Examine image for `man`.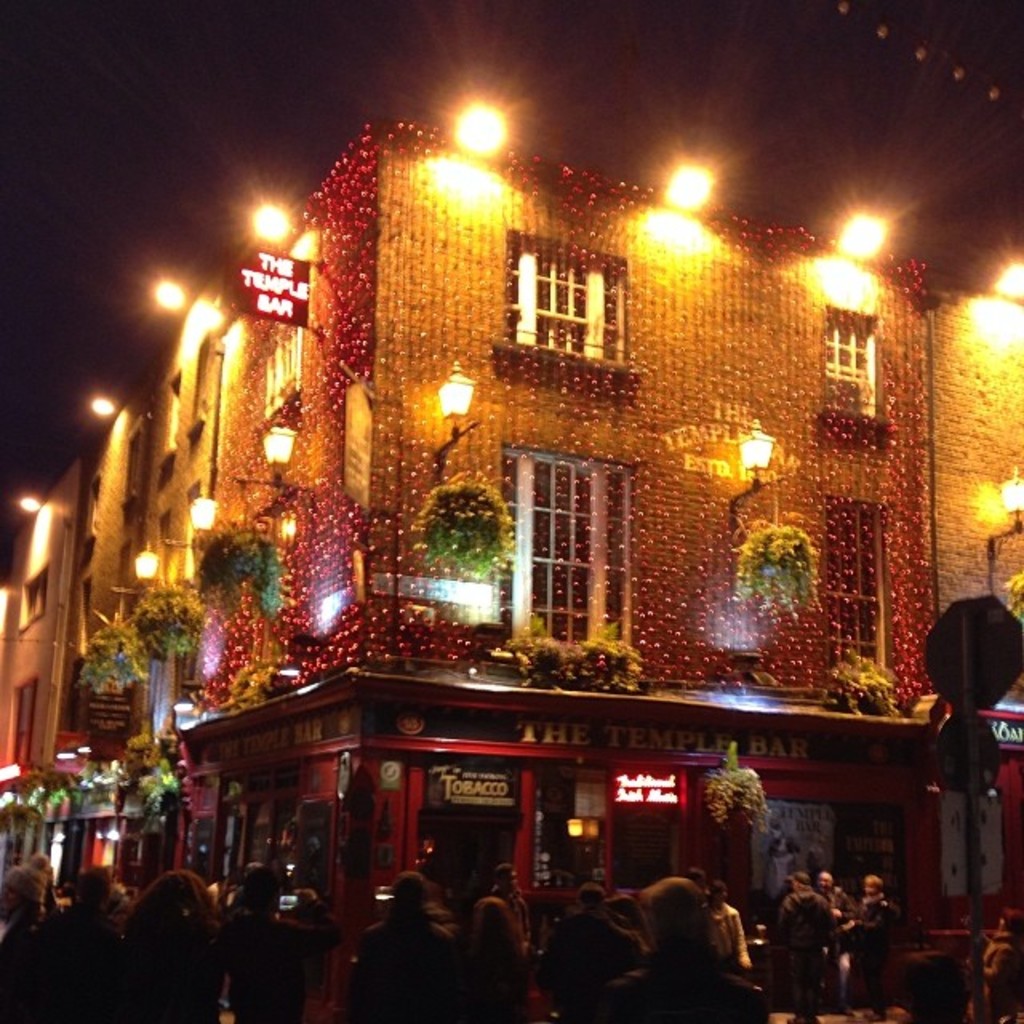
Examination result: bbox=(573, 877, 771, 1022).
